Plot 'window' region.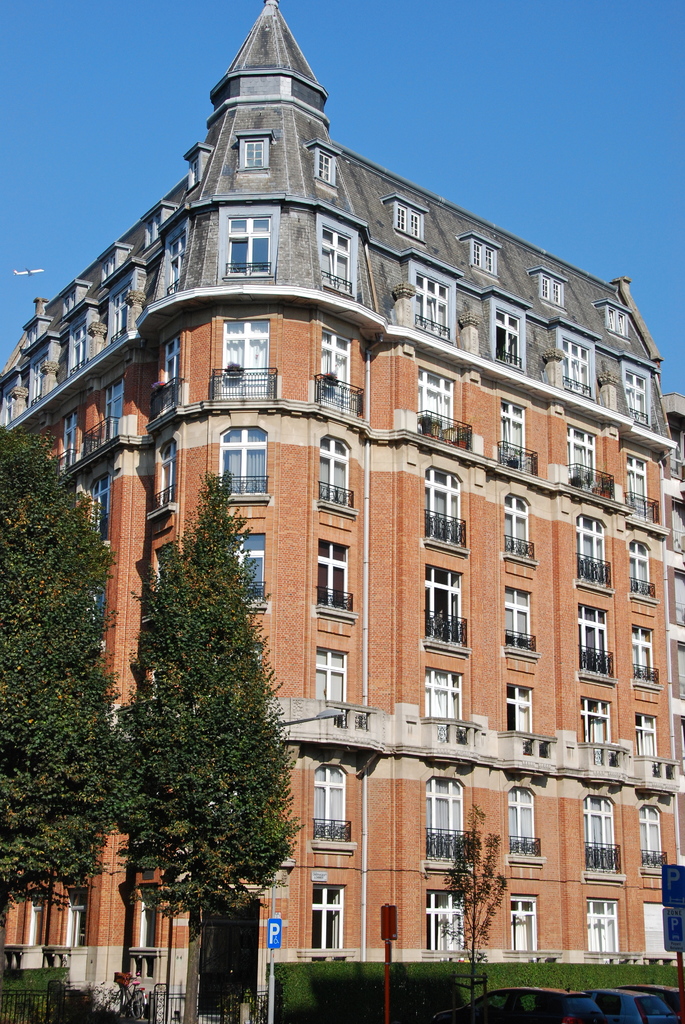
Plotted at 627:538:647:607.
